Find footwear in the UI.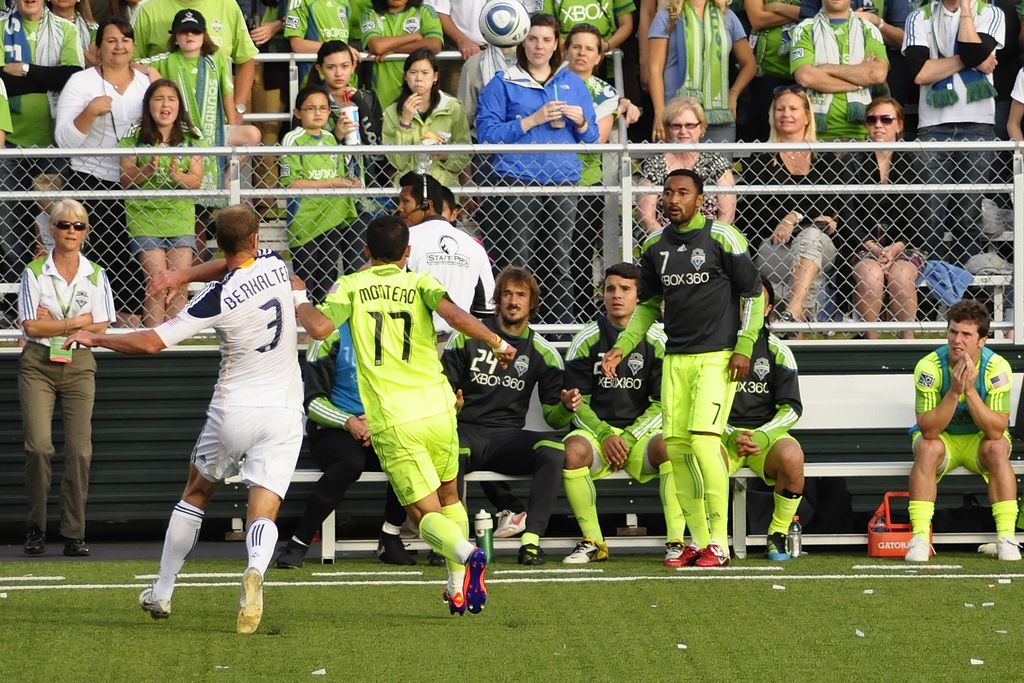
UI element at select_region(268, 543, 306, 570).
